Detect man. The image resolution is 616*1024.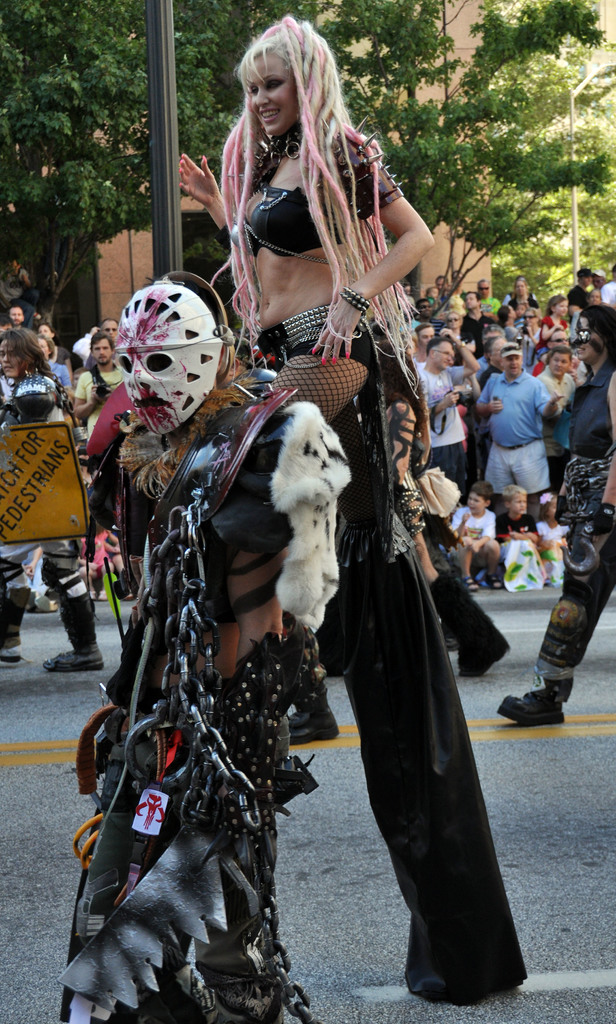
x1=8, y1=305, x2=24, y2=326.
